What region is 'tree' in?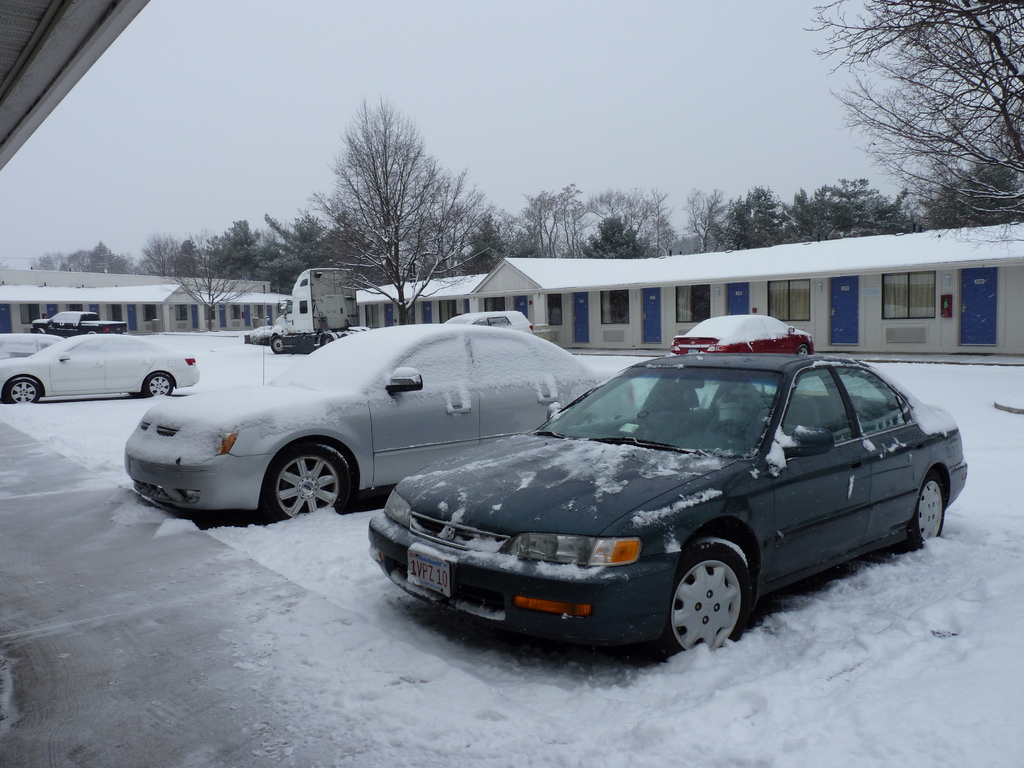
x1=58 y1=237 x2=134 y2=271.
